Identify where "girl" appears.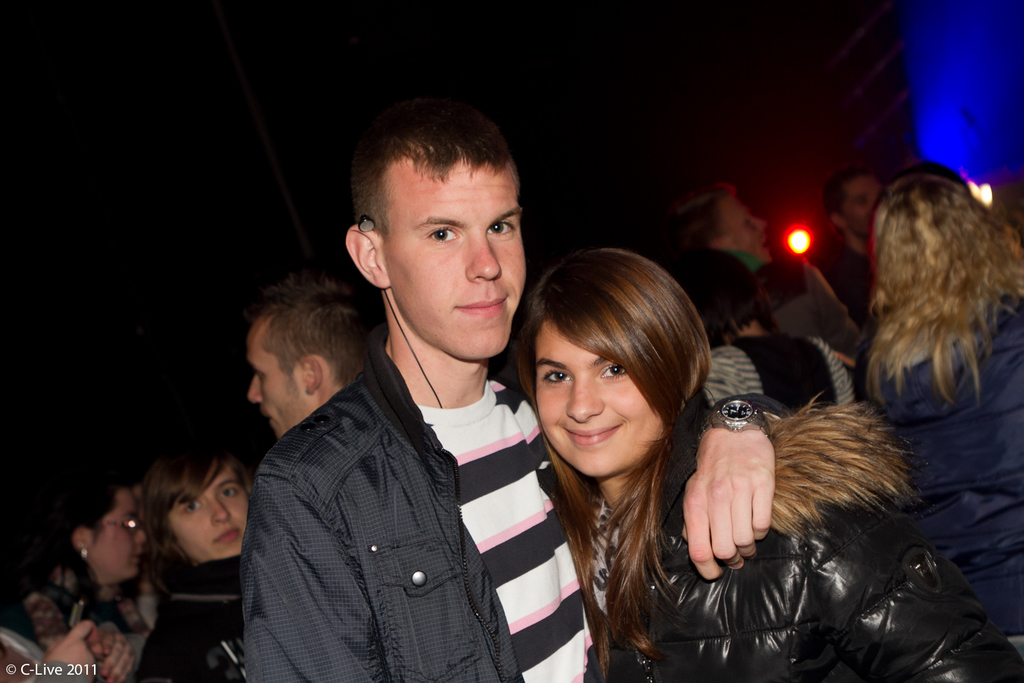
Appears at bbox=[0, 449, 163, 682].
